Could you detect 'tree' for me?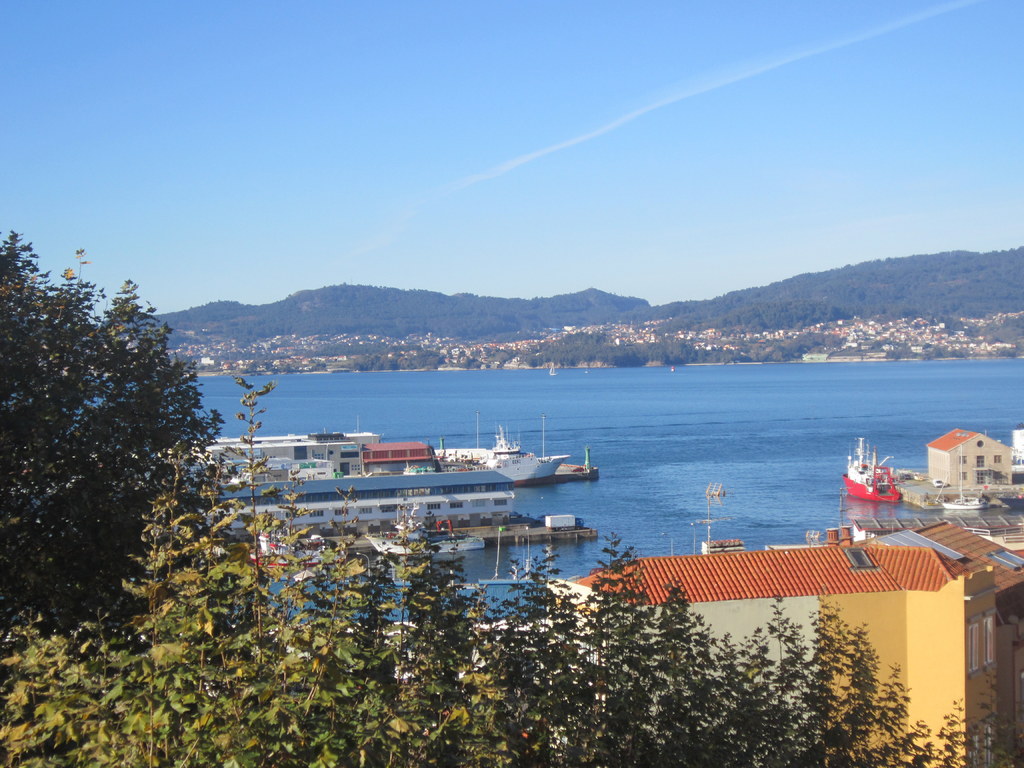
Detection result: select_region(0, 372, 538, 767).
